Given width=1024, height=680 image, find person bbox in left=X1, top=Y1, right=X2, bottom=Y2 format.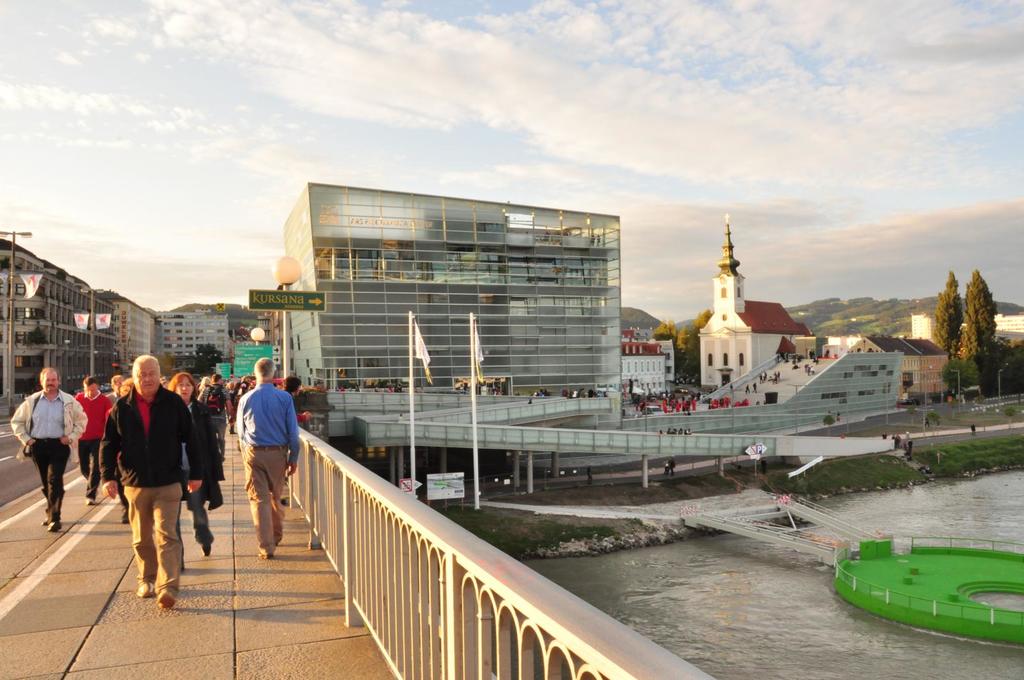
left=279, top=377, right=313, bottom=504.
